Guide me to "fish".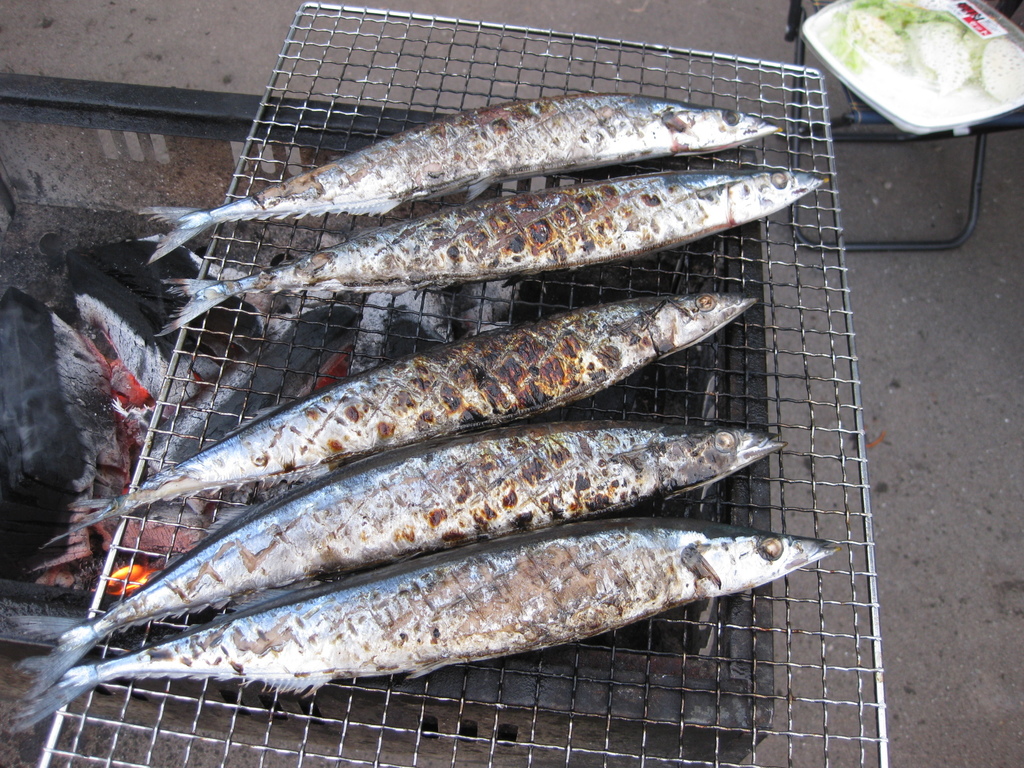
Guidance: Rect(39, 287, 768, 549).
